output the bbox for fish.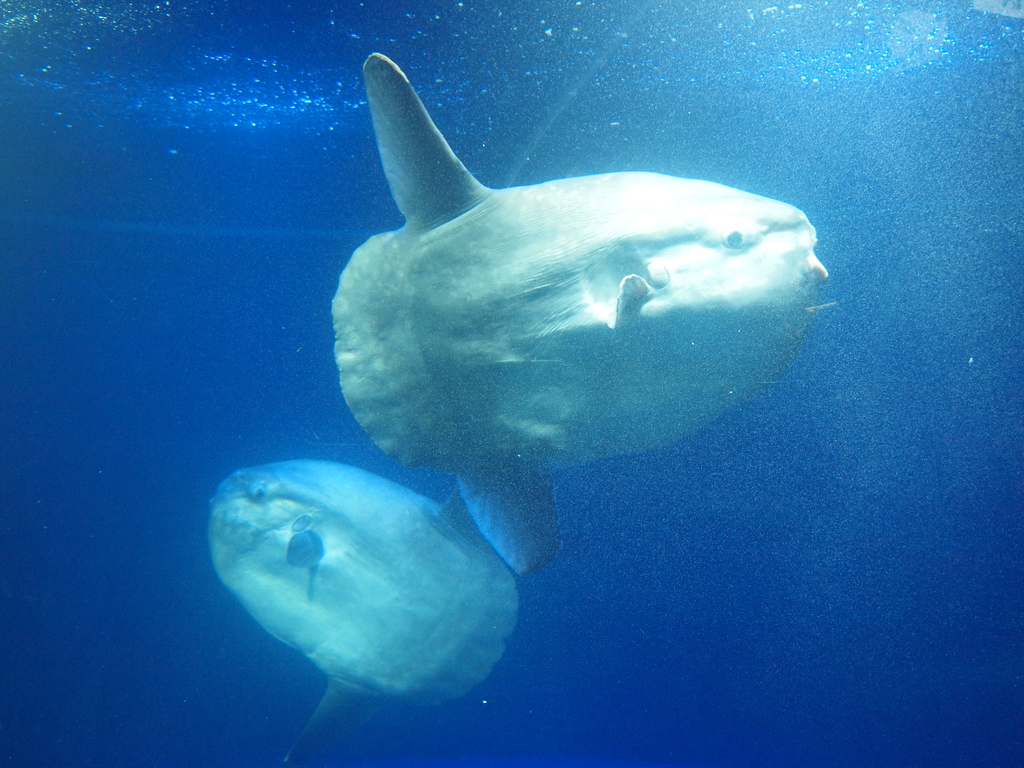
[297, 42, 833, 609].
